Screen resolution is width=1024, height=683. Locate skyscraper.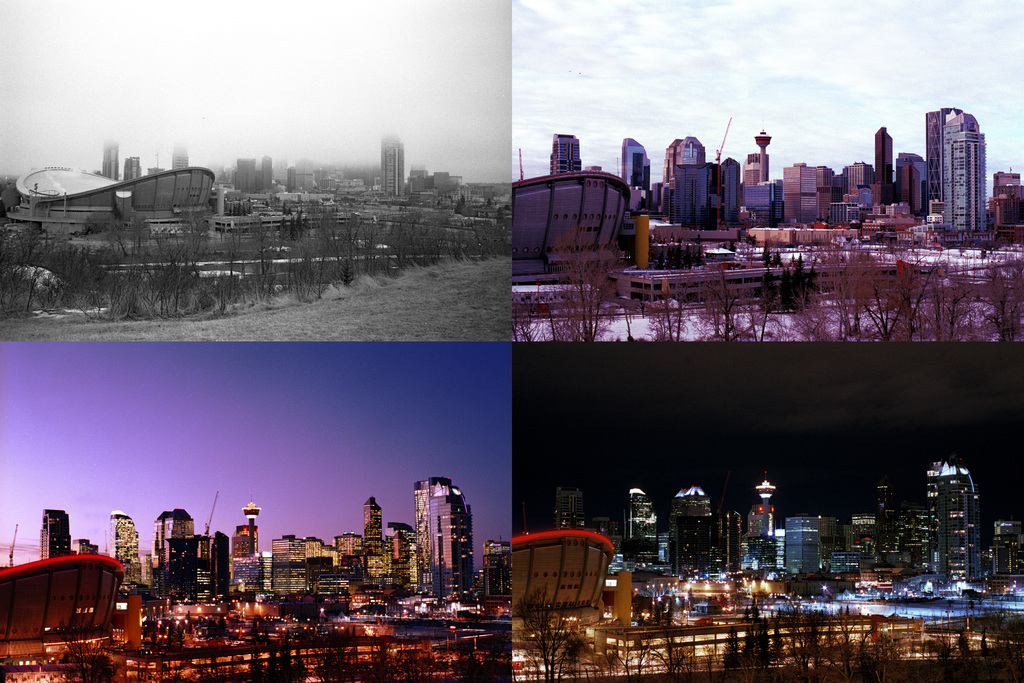
bbox=(104, 507, 143, 589).
